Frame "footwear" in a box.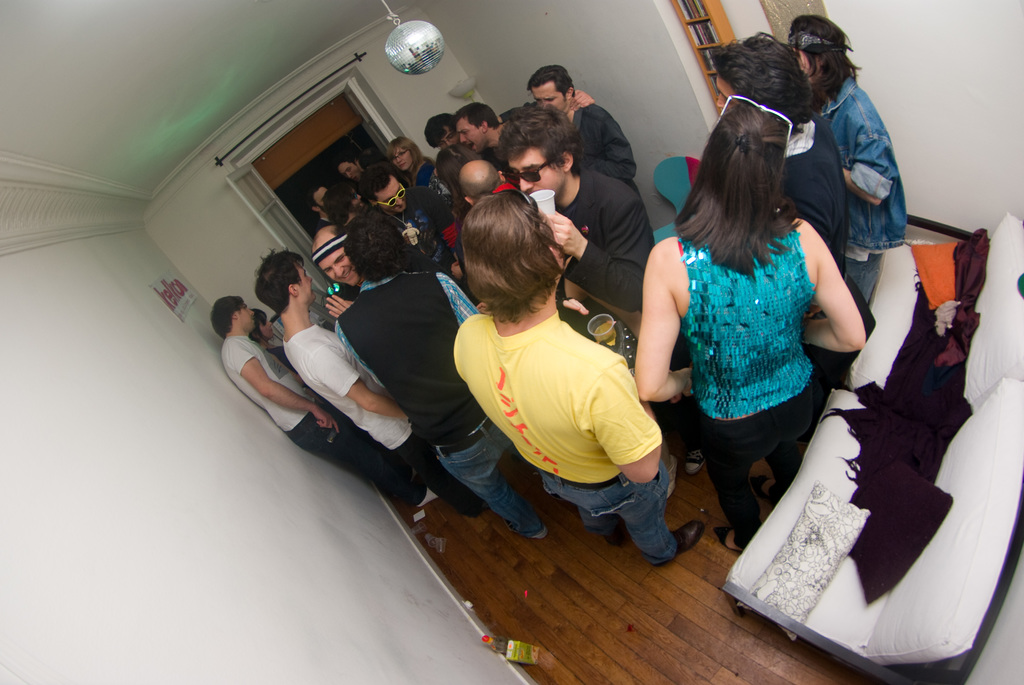
region(517, 520, 550, 541).
